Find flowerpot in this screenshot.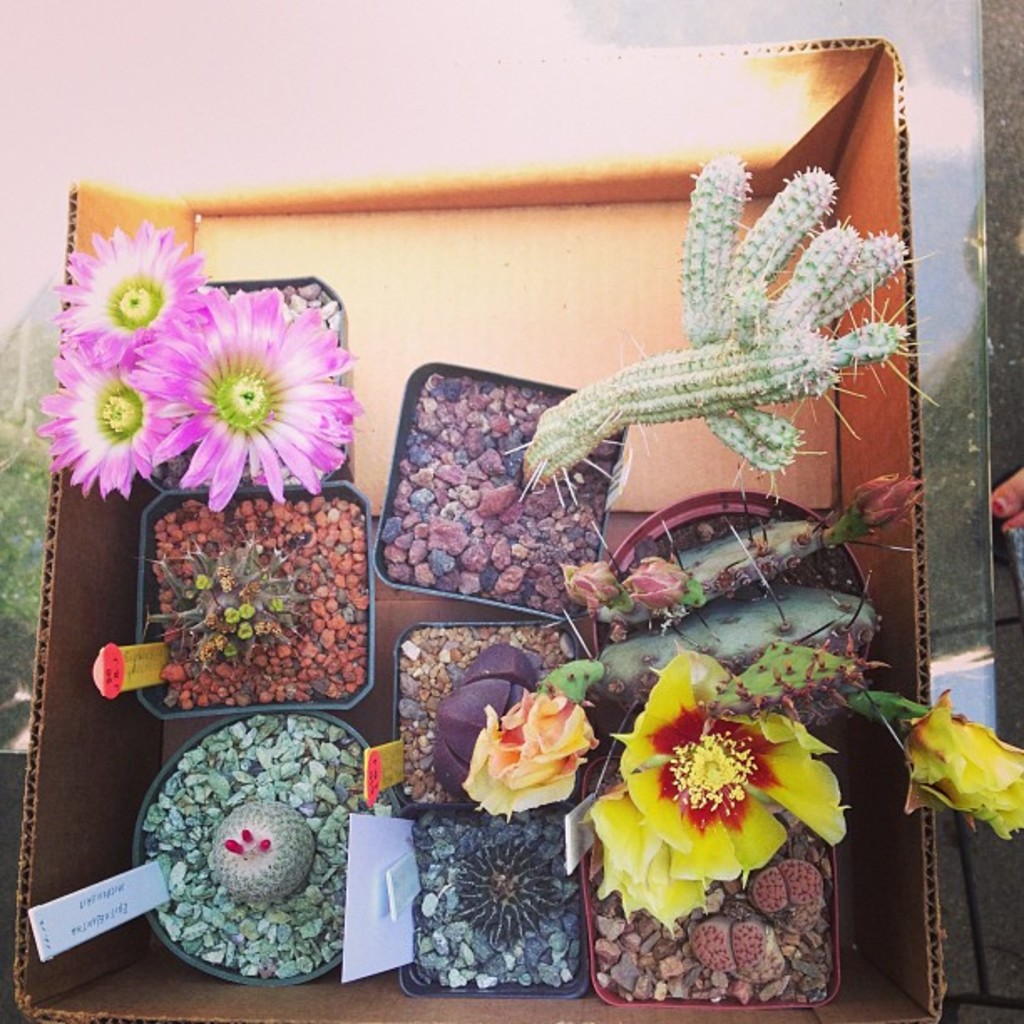
The bounding box for flowerpot is x1=136, y1=271, x2=355, y2=482.
